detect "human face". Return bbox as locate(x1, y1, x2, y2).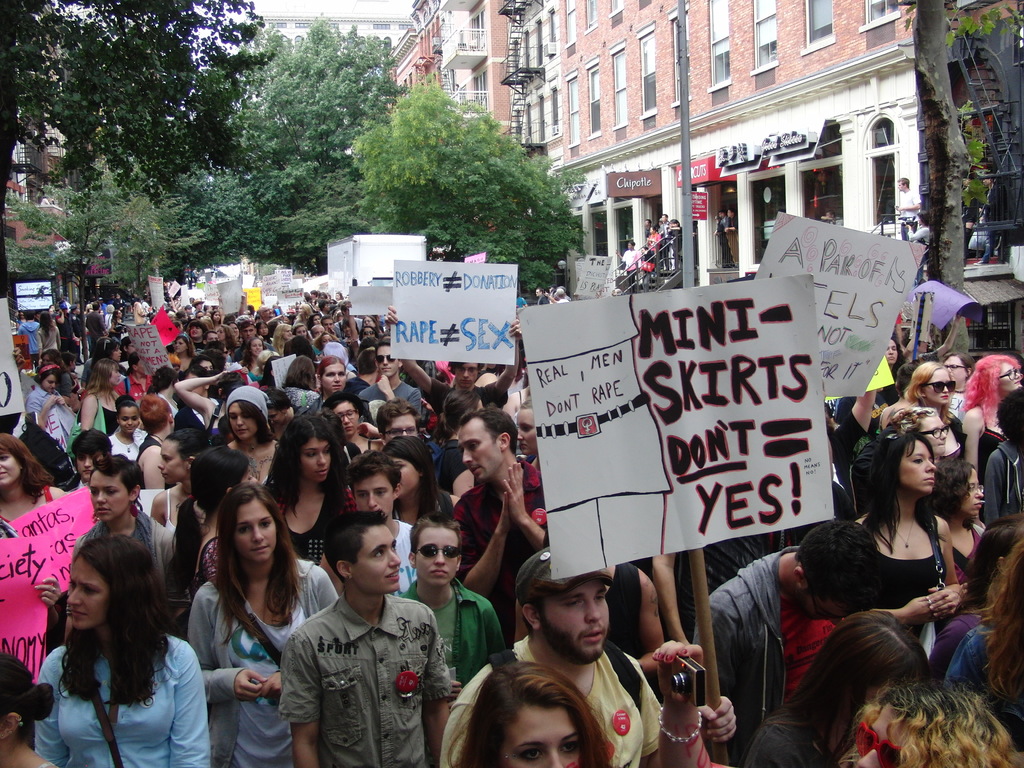
locate(236, 504, 276, 559).
